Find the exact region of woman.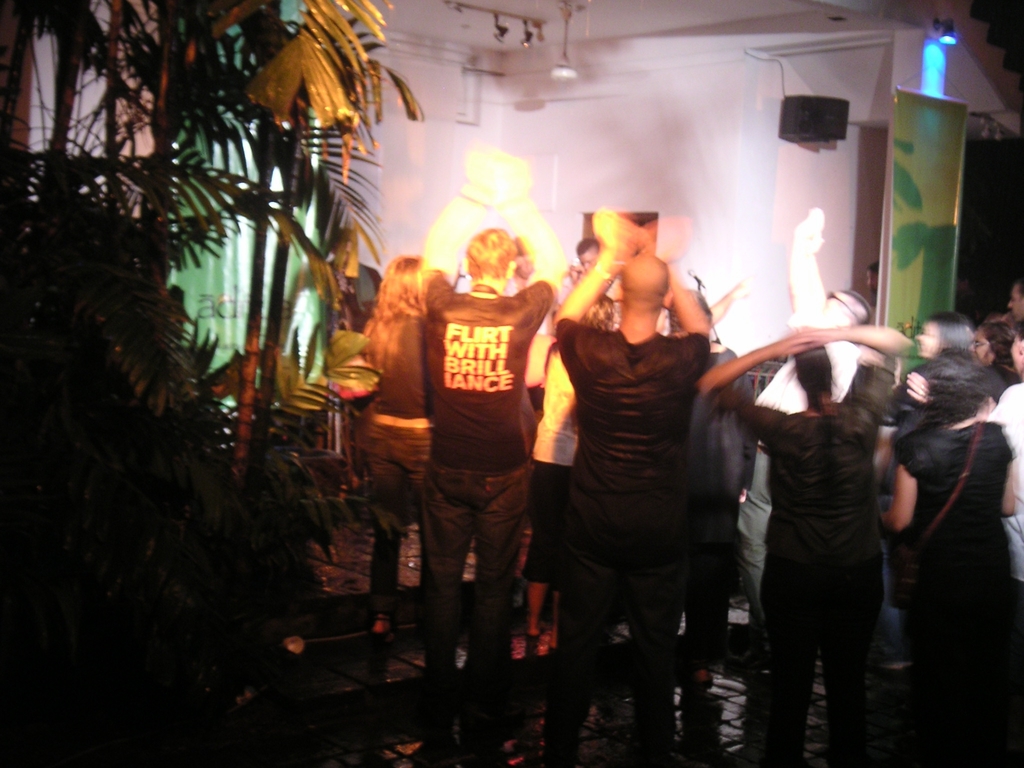
Exact region: box(902, 312, 979, 412).
